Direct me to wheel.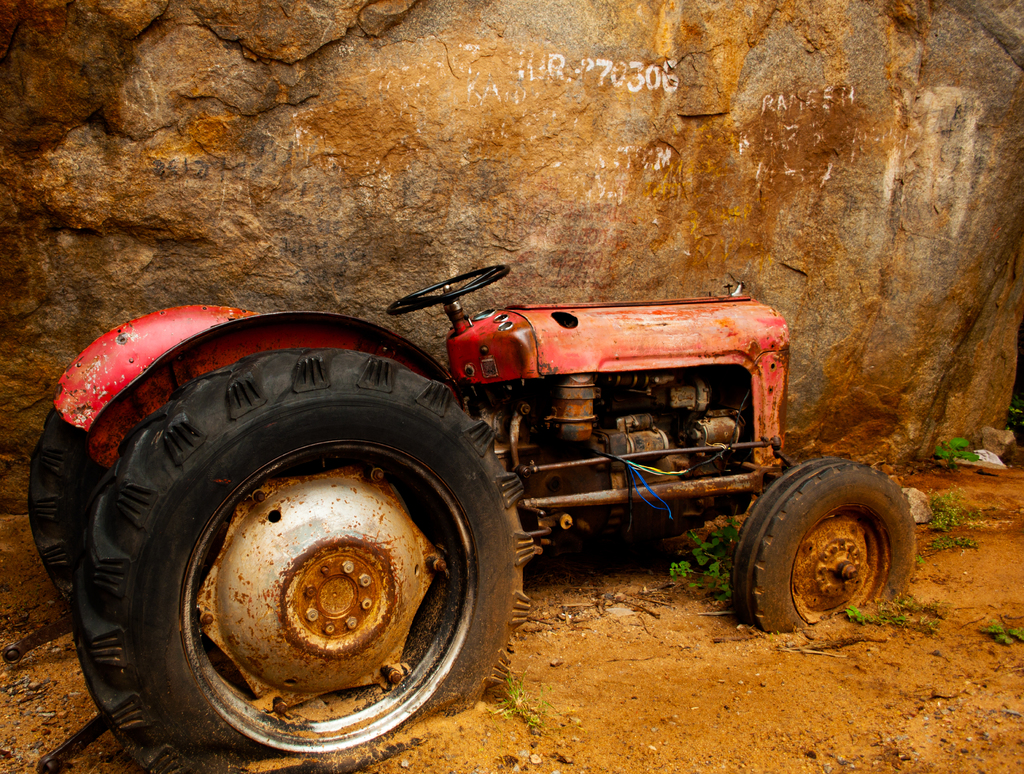
Direction: rect(746, 460, 920, 634).
